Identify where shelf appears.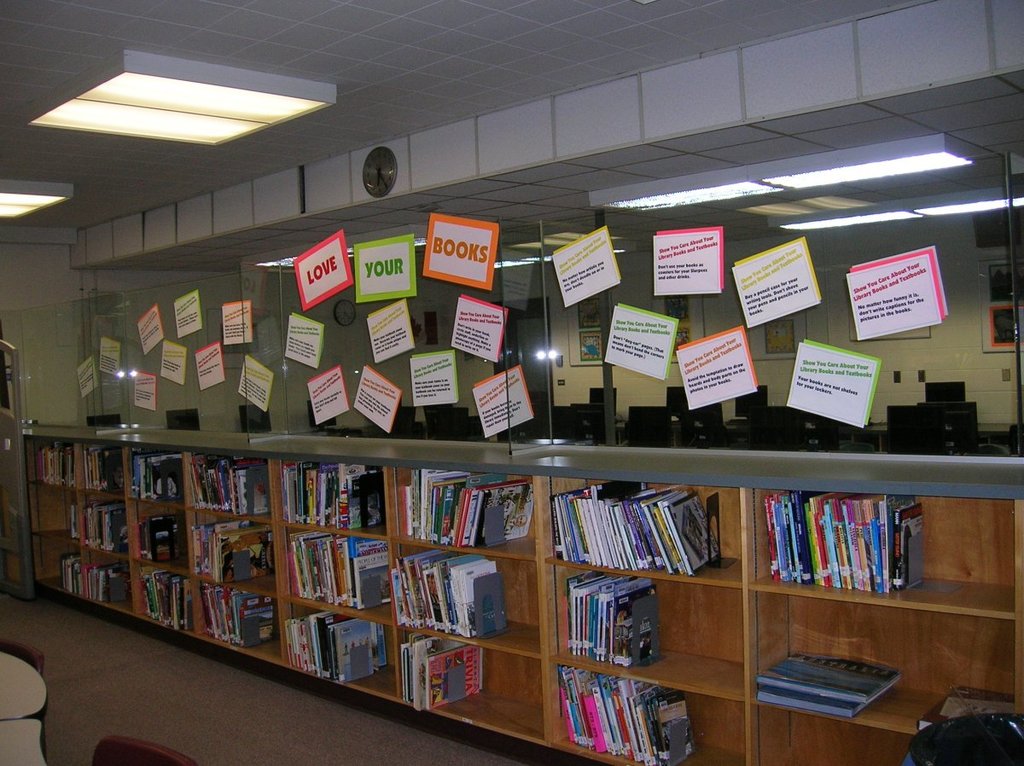
Appears at l=537, t=471, r=750, b=577.
